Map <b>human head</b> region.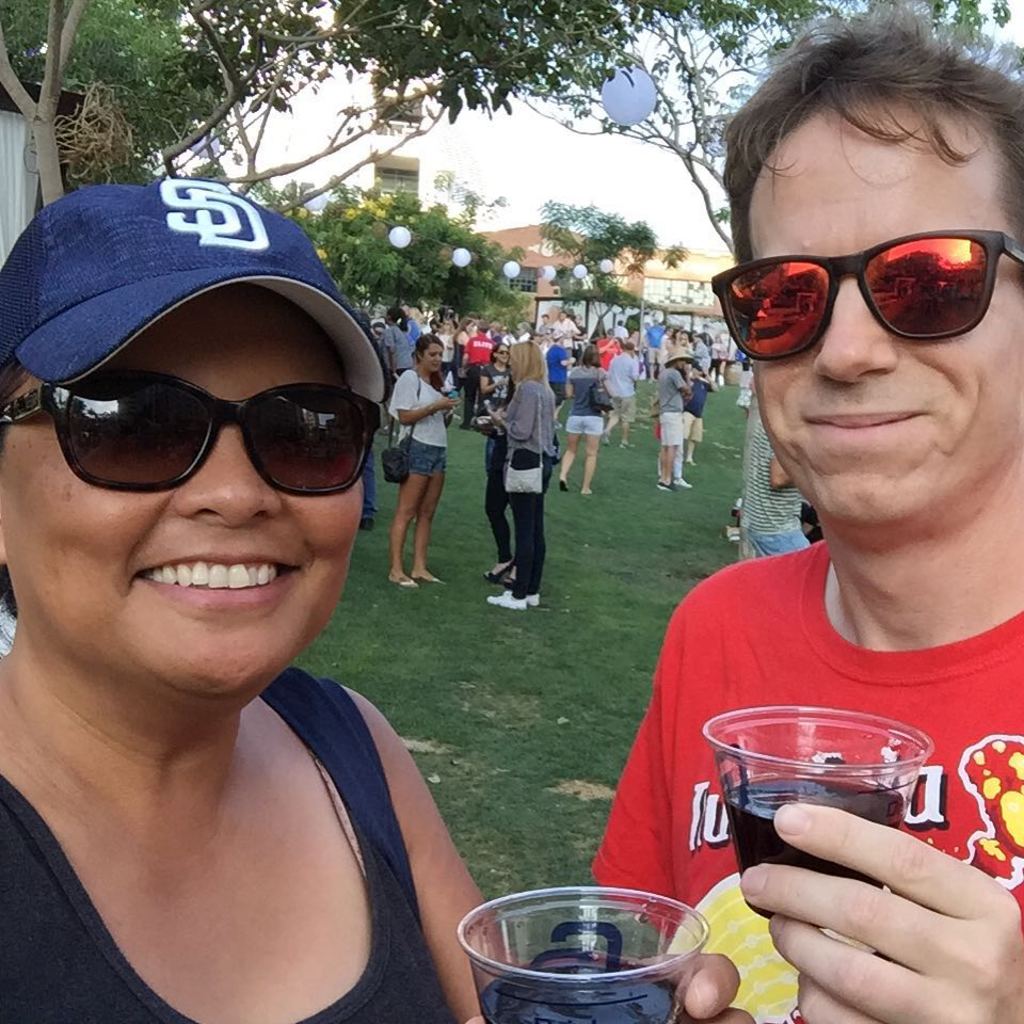
Mapped to (x1=666, y1=345, x2=693, y2=369).
